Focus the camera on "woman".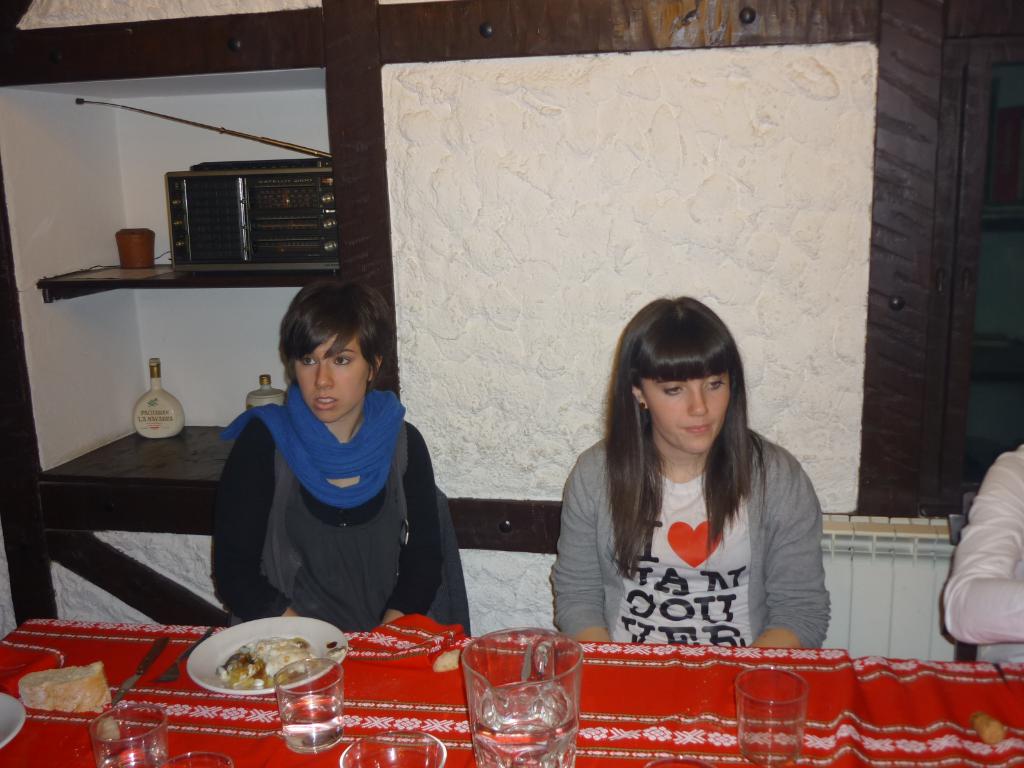
Focus region: [x1=554, y1=299, x2=834, y2=644].
